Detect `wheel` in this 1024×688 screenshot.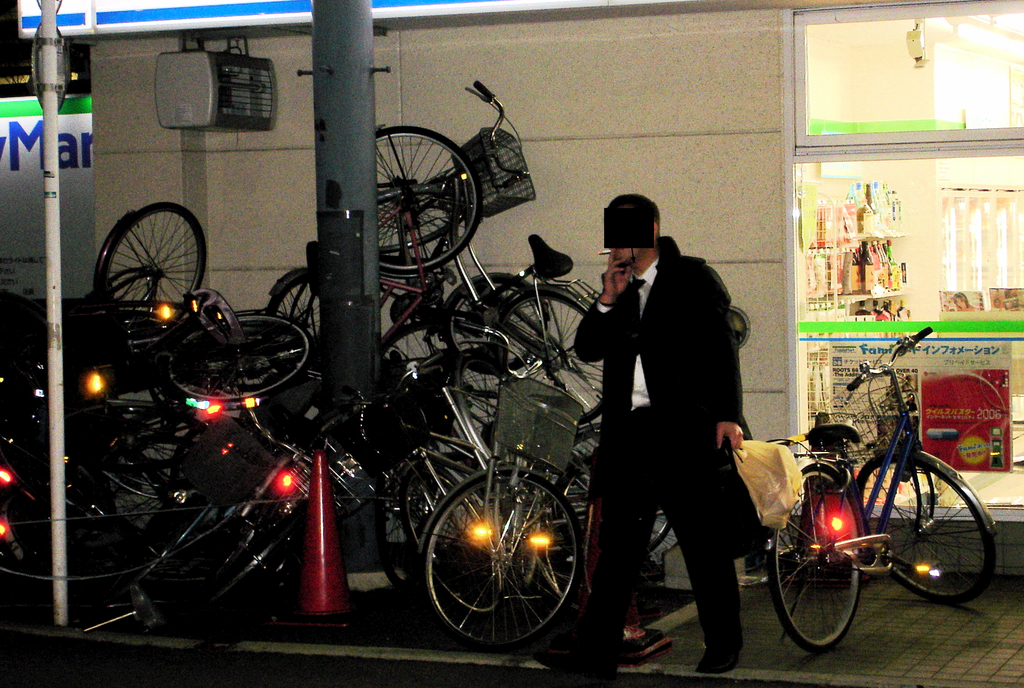
Detection: locate(553, 429, 607, 533).
